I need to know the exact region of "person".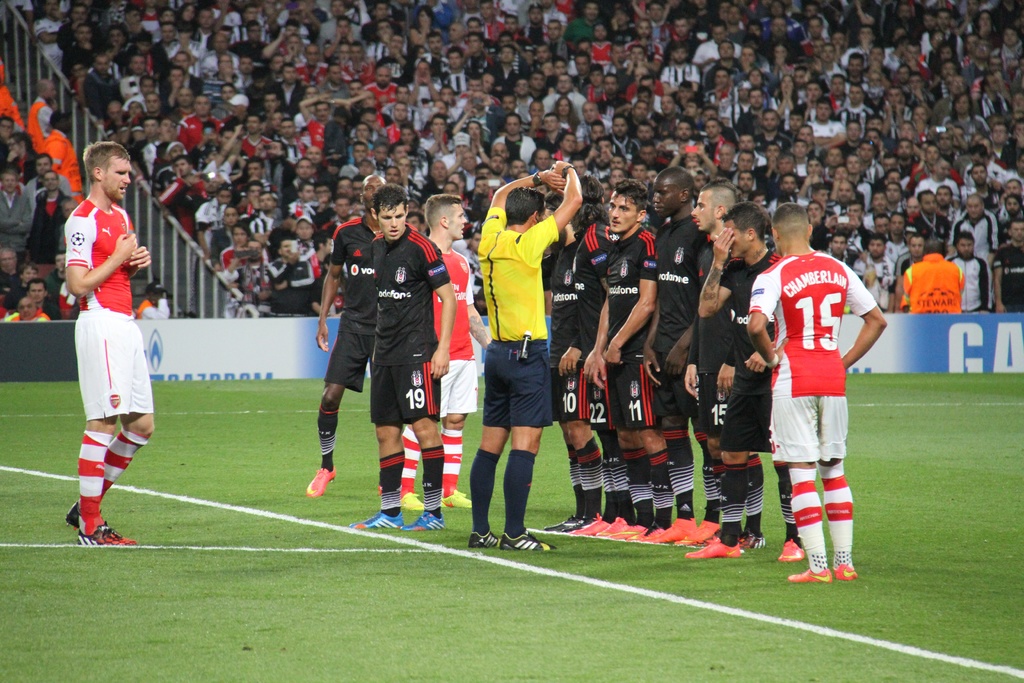
Region: Rect(749, 202, 888, 585).
